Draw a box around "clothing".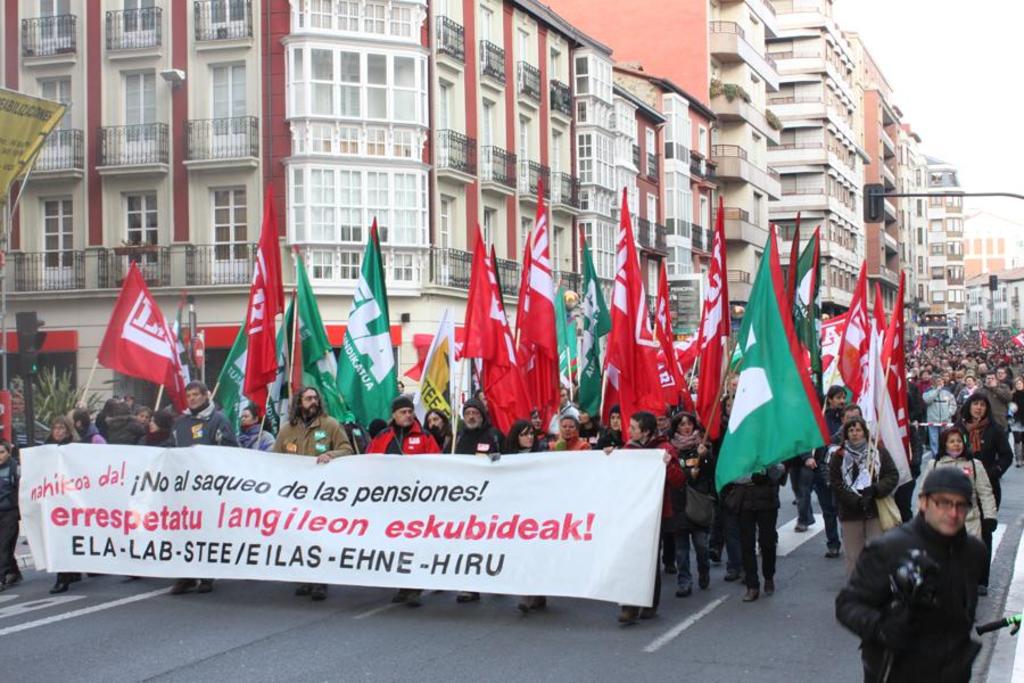
select_region(839, 477, 1007, 672).
